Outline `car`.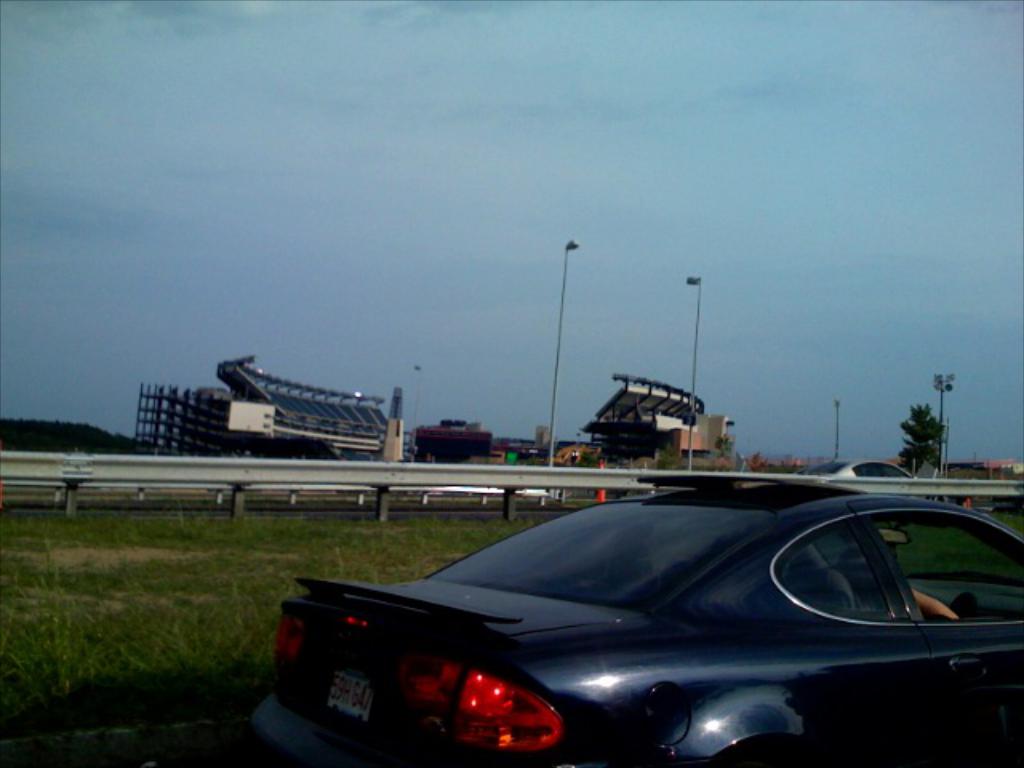
Outline: <box>264,478,1023,765</box>.
